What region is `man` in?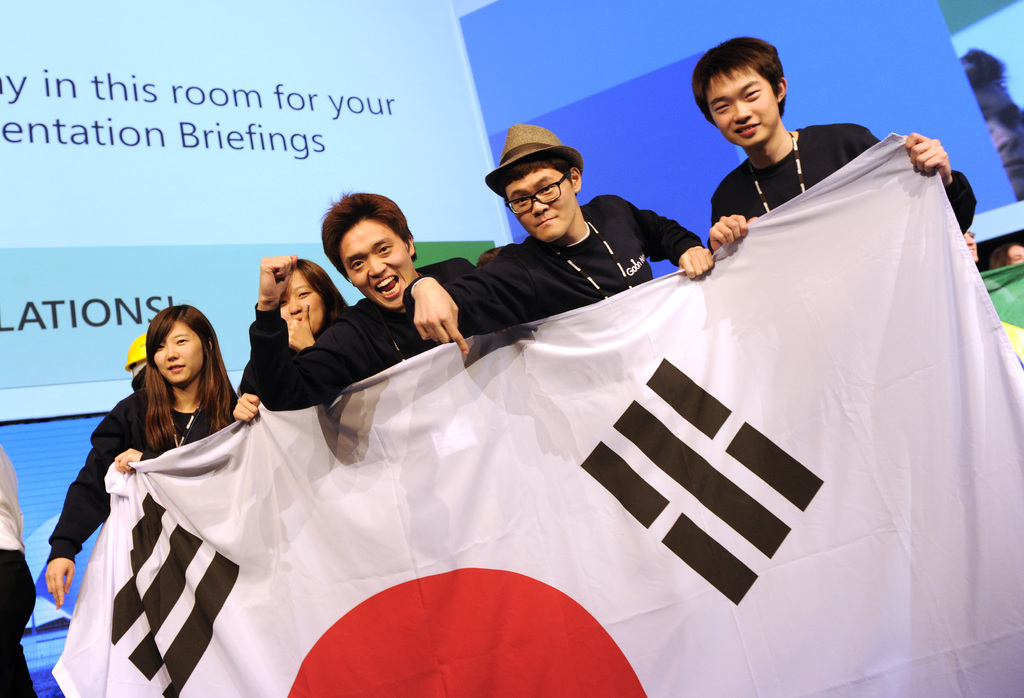
crop(703, 37, 977, 245).
